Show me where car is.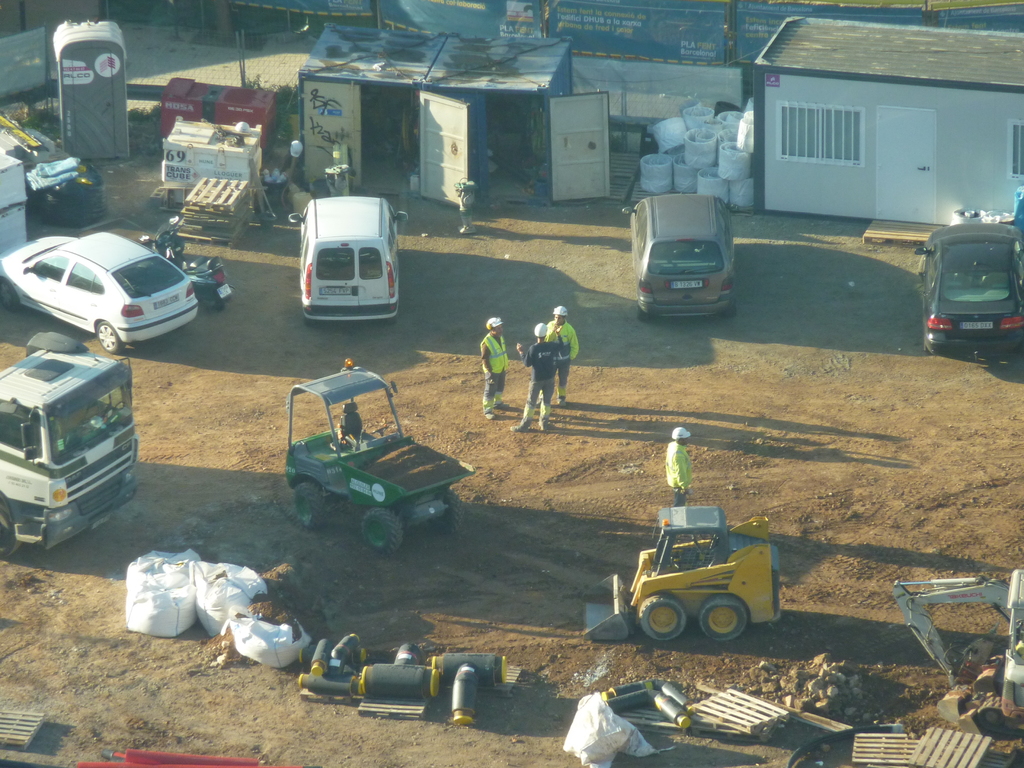
car is at {"x1": 920, "y1": 220, "x2": 1023, "y2": 352}.
